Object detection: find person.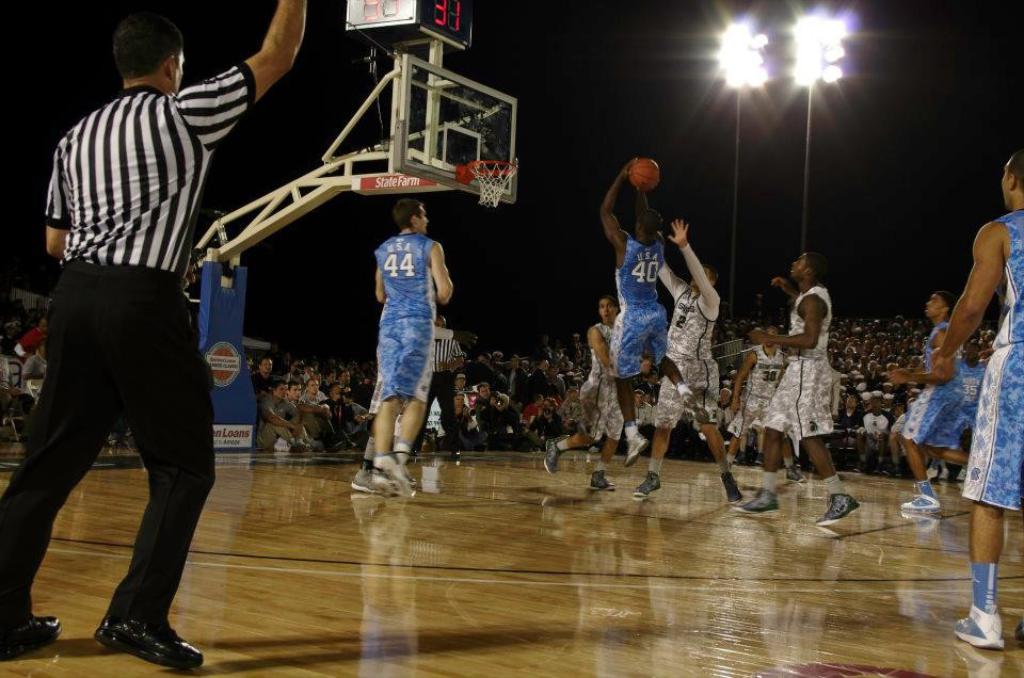
[356, 183, 453, 493].
